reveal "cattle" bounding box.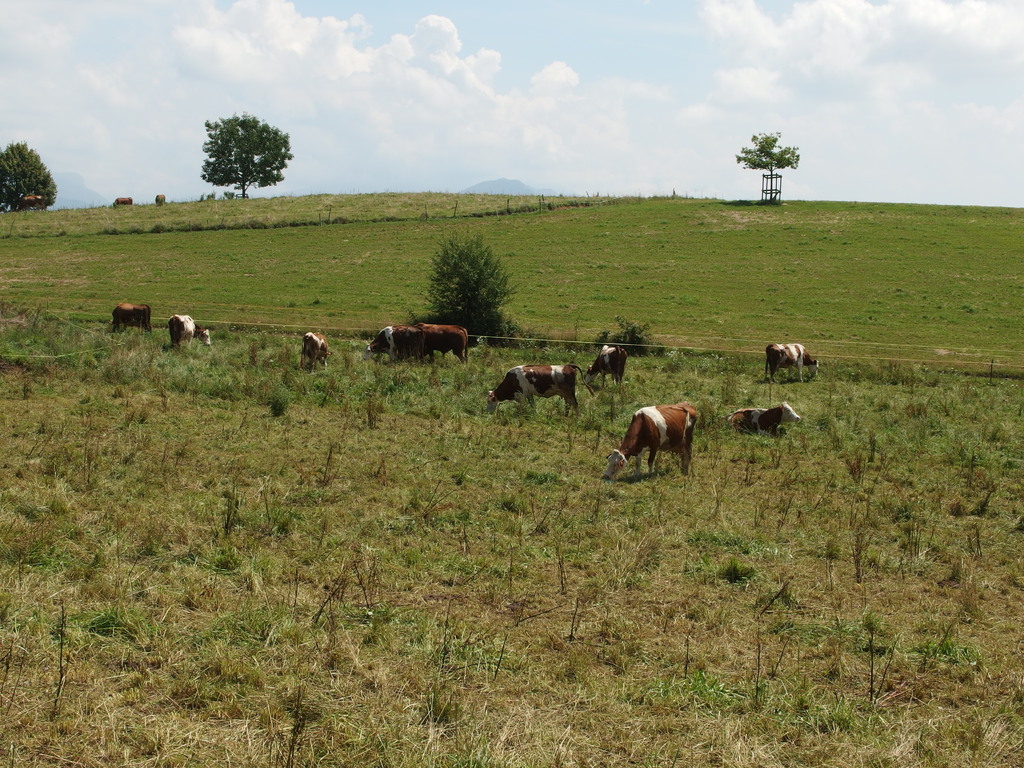
Revealed: 420:320:472:361.
